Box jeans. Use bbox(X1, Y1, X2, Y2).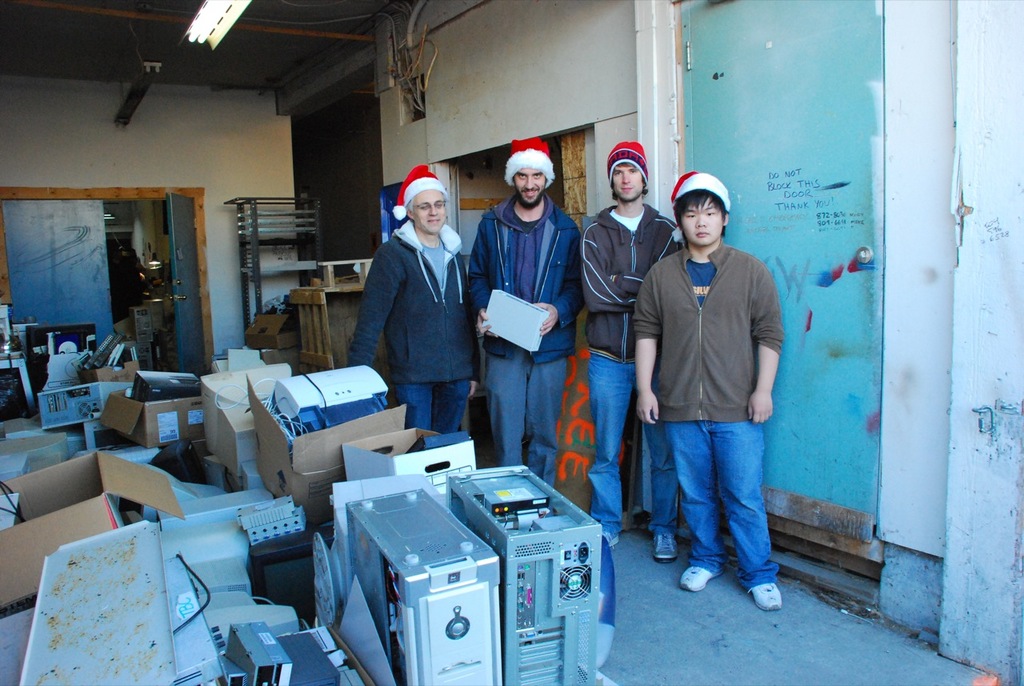
bbox(397, 379, 469, 434).
